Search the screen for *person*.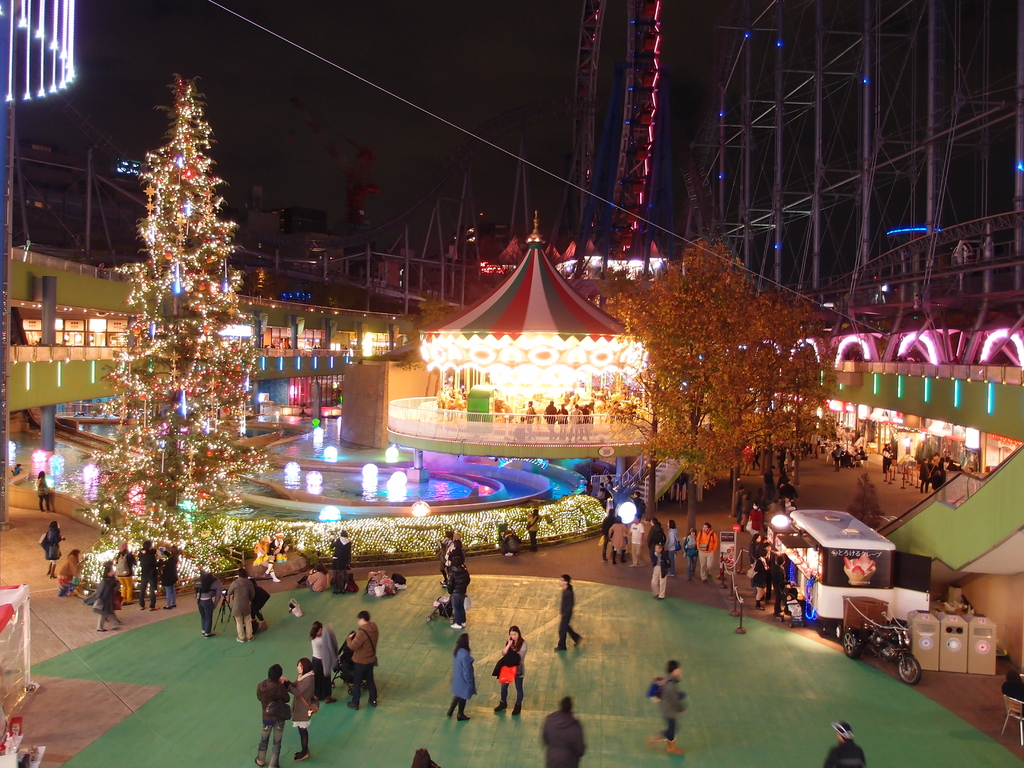
Found at [left=750, top=544, right=770, bottom=612].
